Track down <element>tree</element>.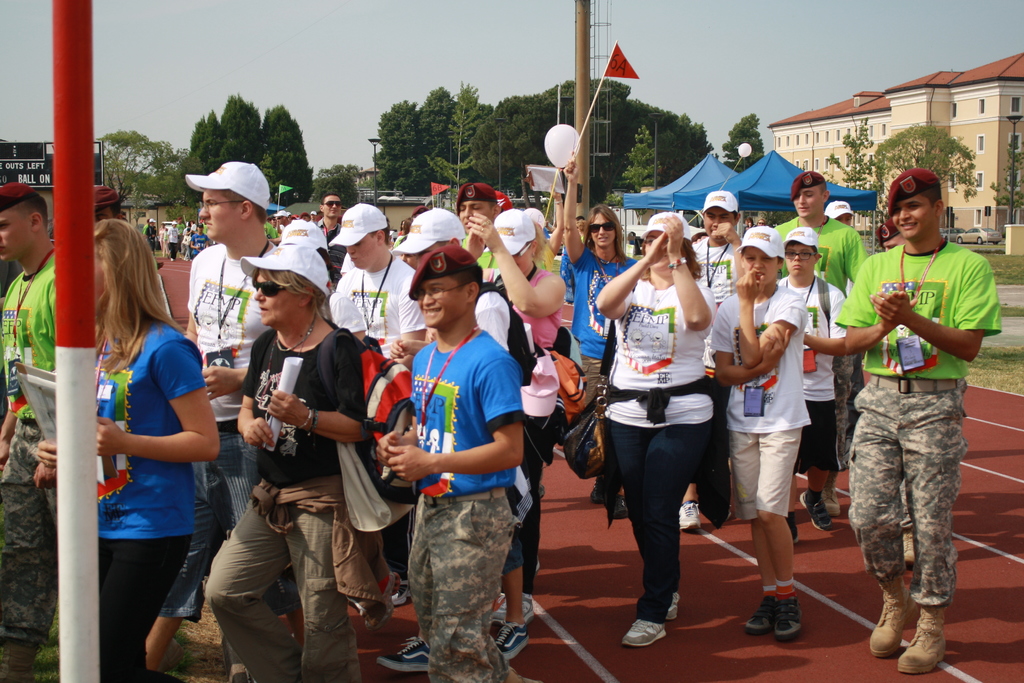
Tracked to Rect(172, 152, 207, 212).
